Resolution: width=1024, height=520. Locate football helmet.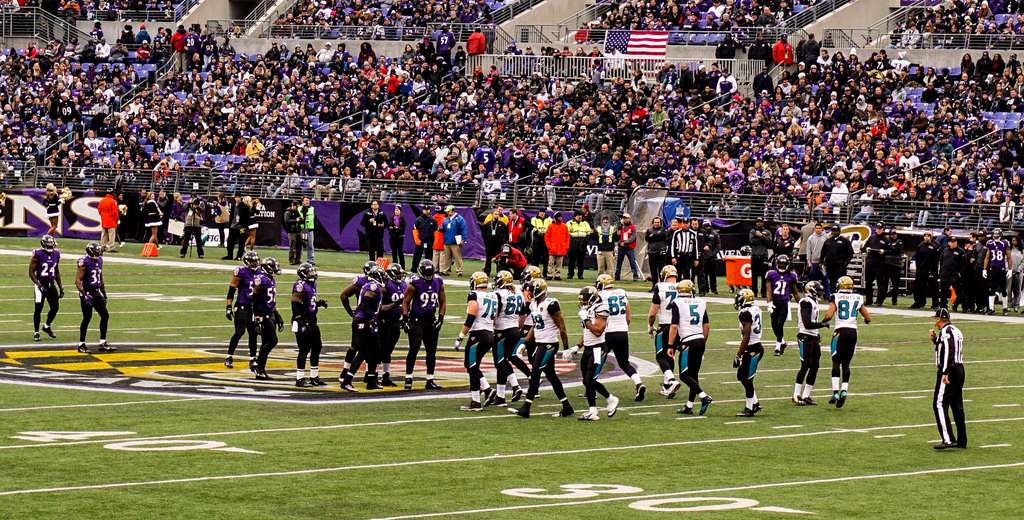
box=[84, 241, 104, 259].
